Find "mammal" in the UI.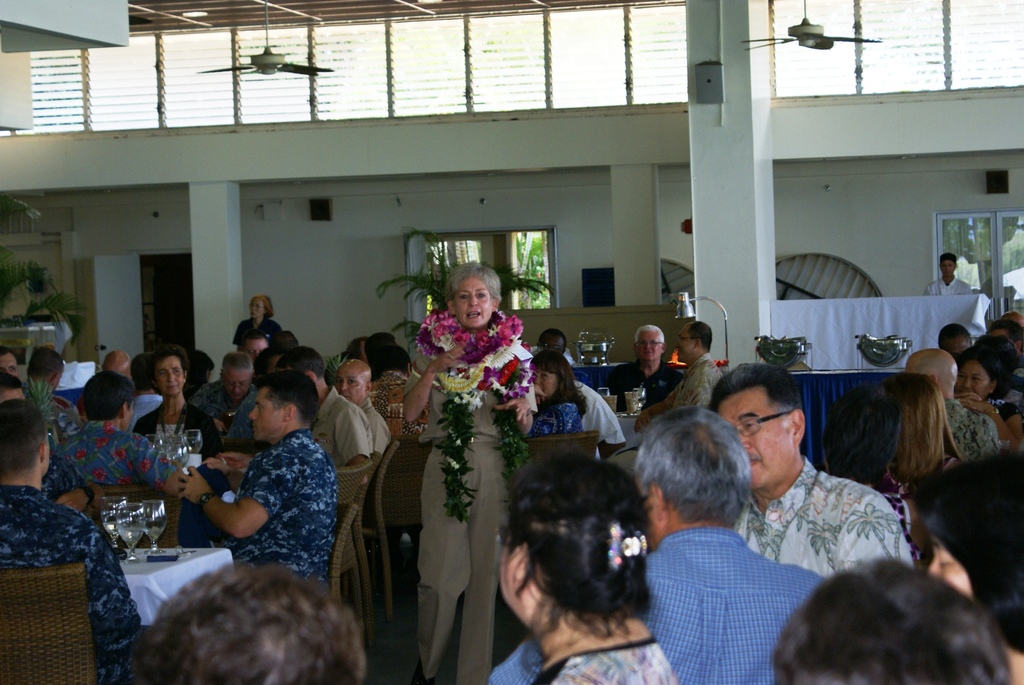
UI element at region(402, 265, 538, 684).
